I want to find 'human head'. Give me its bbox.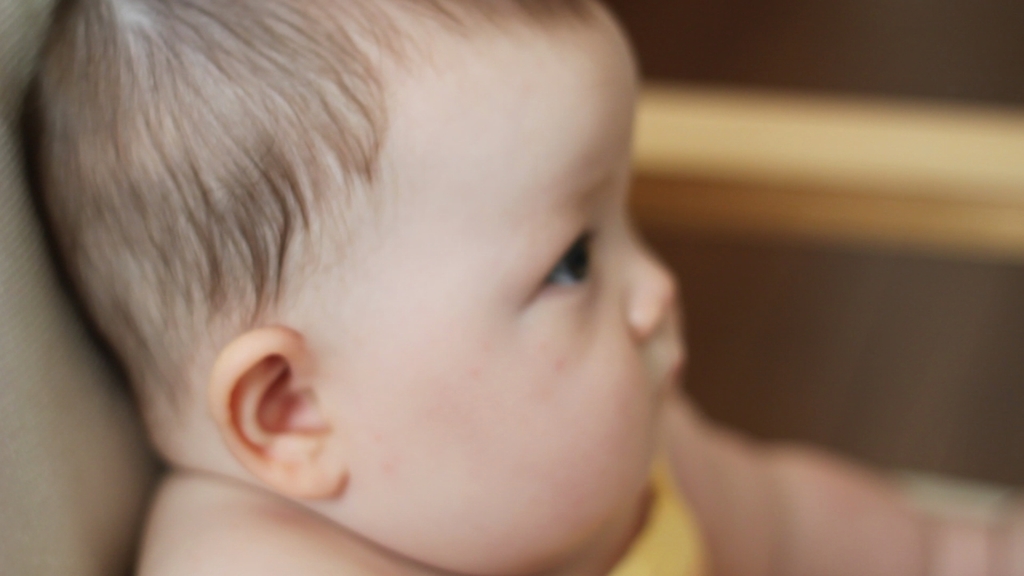
x1=106 y1=59 x2=790 y2=560.
